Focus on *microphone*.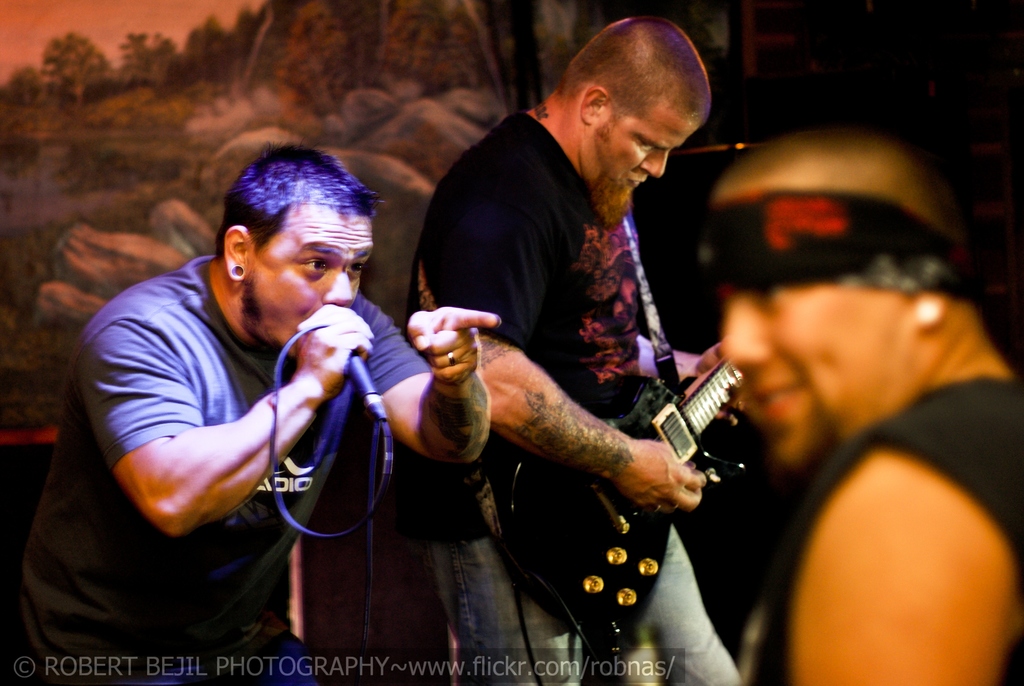
Focused at [348,351,380,404].
